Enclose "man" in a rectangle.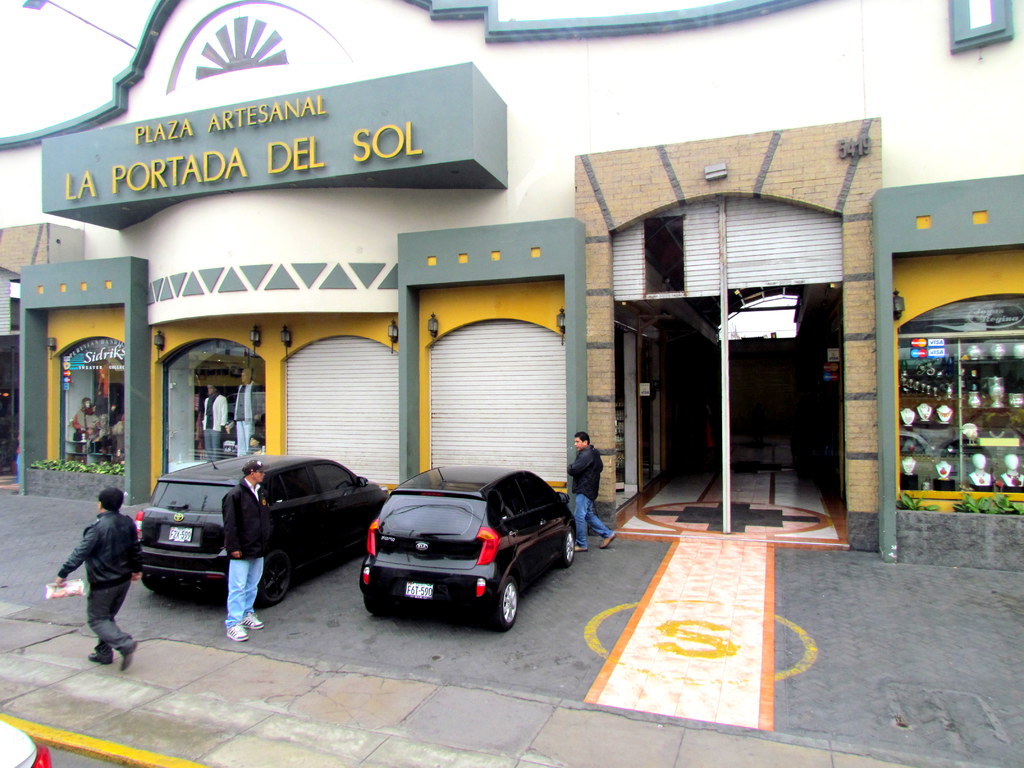
detection(231, 369, 262, 456).
